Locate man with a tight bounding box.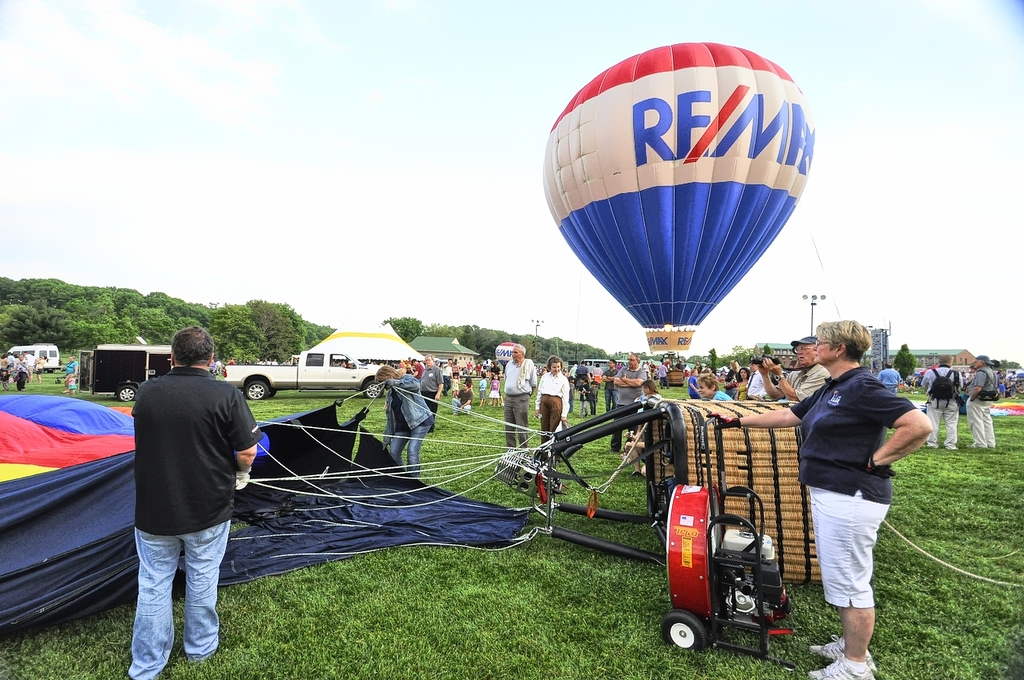
rect(874, 362, 904, 398).
